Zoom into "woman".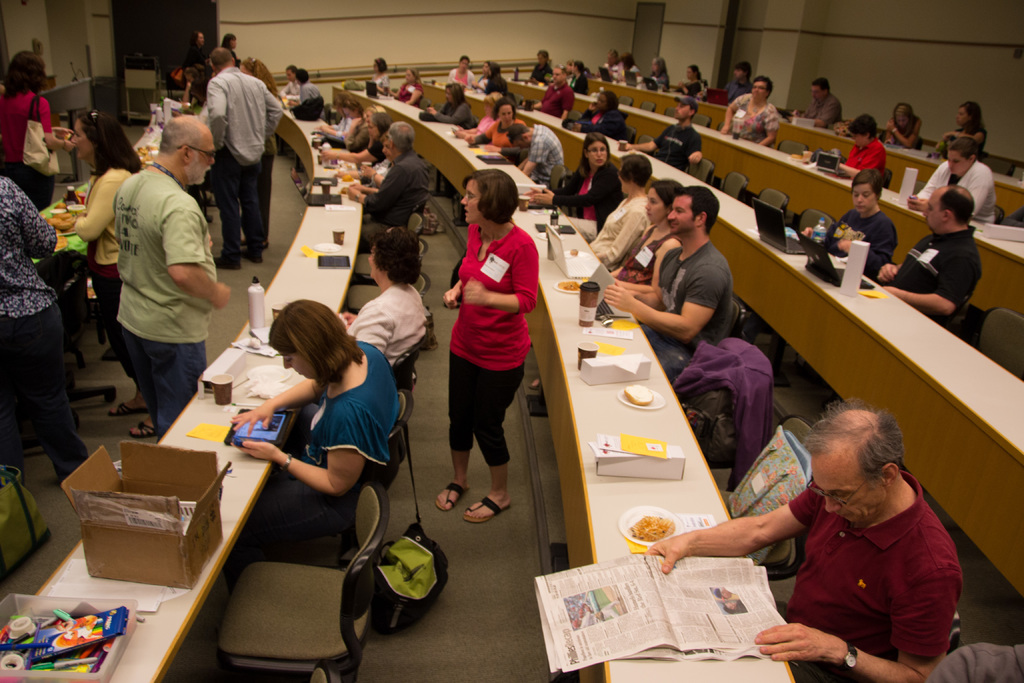
Zoom target: x1=344 y1=225 x2=424 y2=369.
